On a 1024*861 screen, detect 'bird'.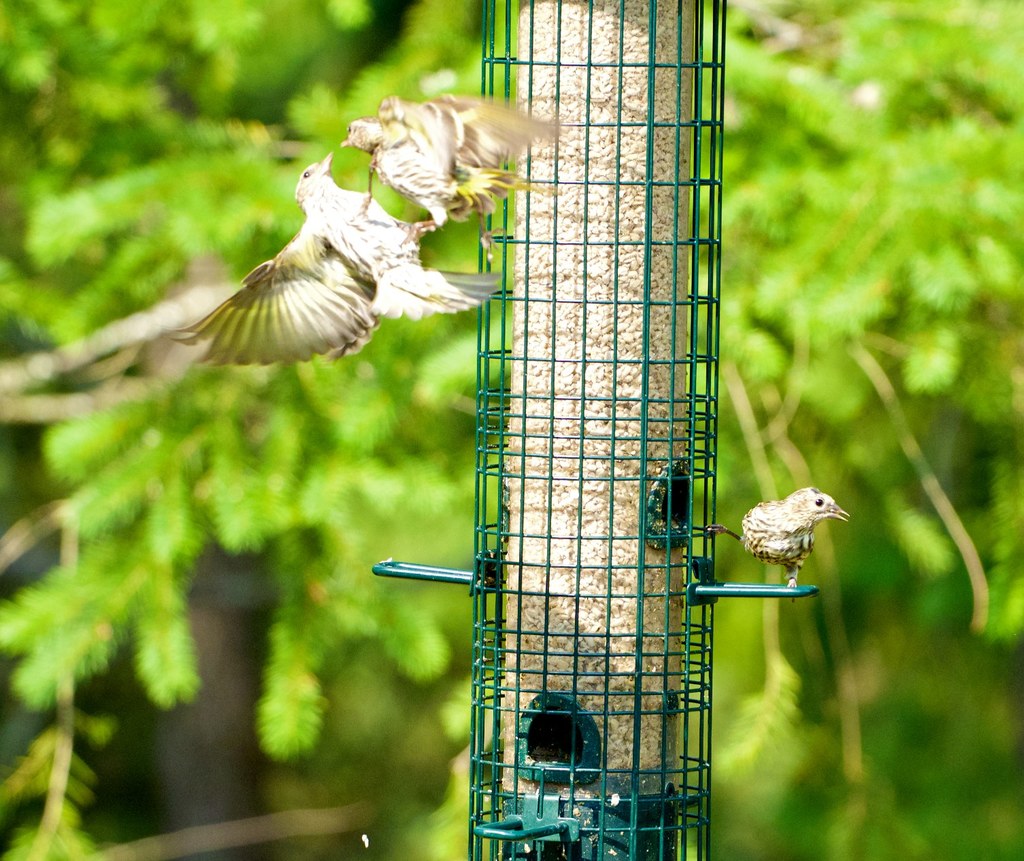
locate(171, 155, 527, 363).
